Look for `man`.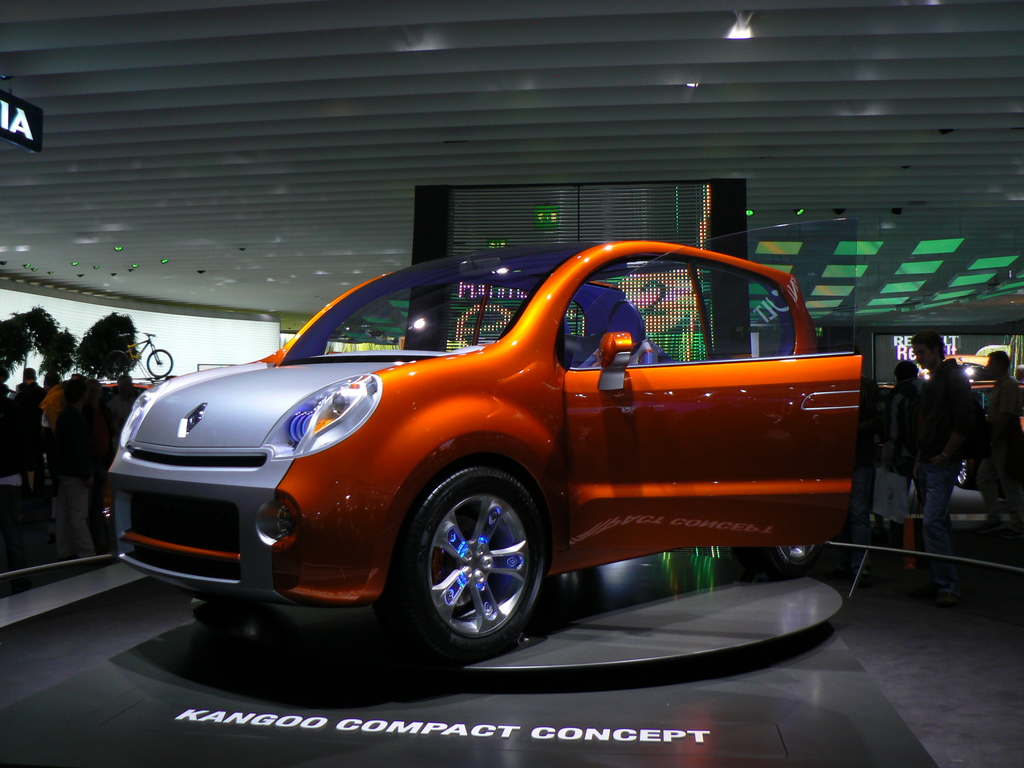
Found: box(913, 329, 970, 610).
